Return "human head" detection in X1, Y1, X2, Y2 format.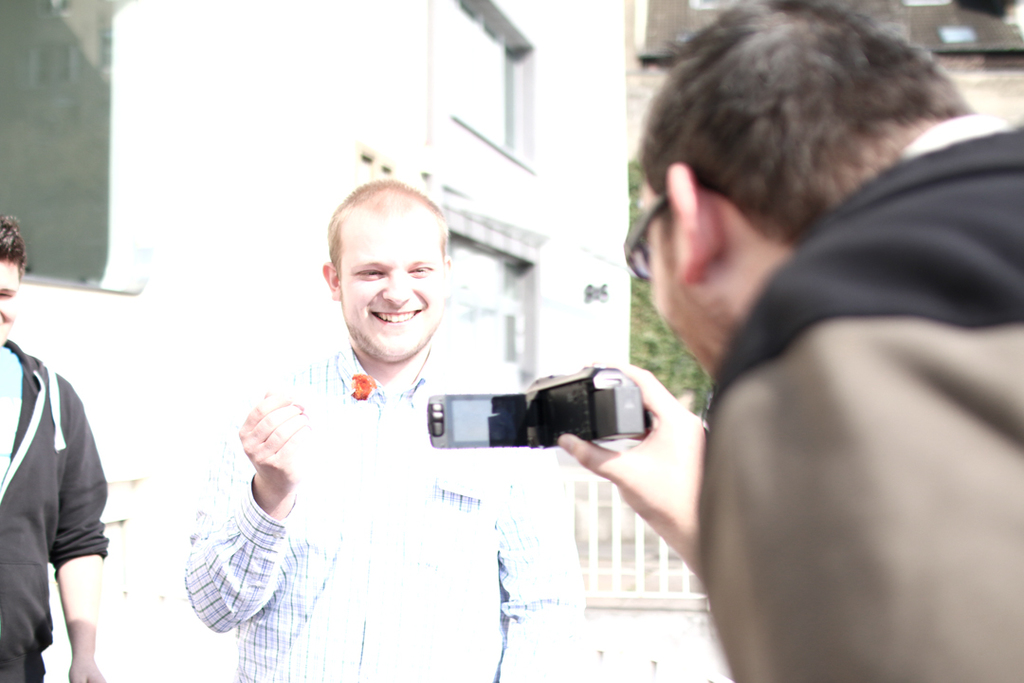
0, 218, 31, 347.
